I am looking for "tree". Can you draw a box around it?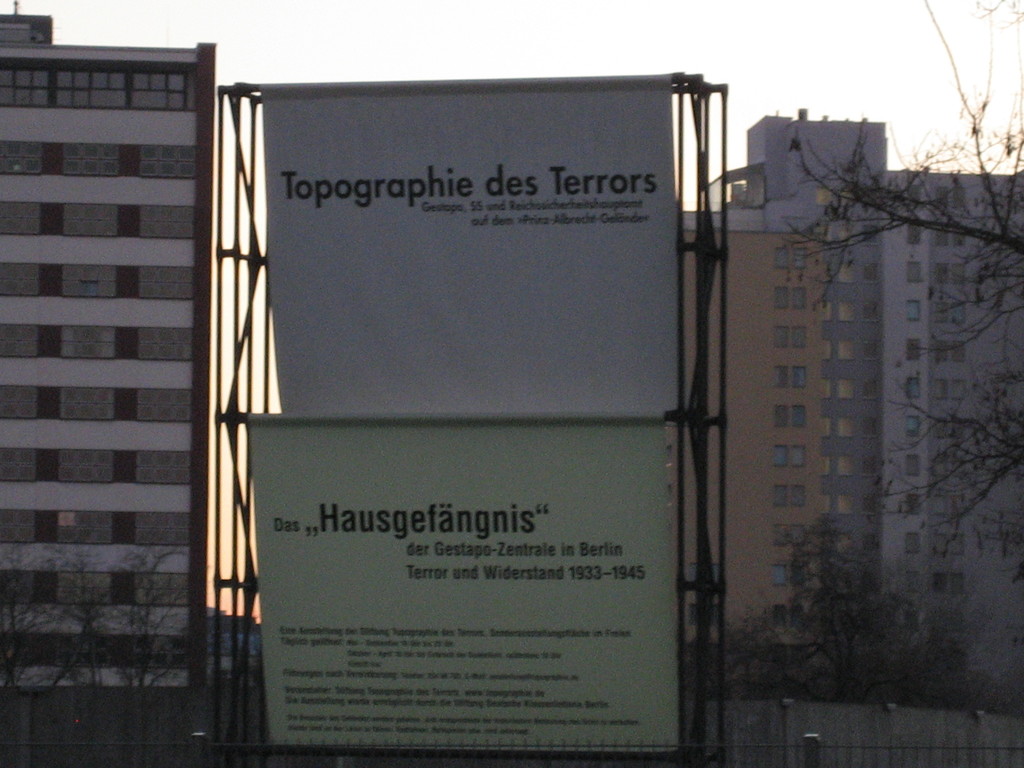
Sure, the bounding box is (x1=755, y1=0, x2=1023, y2=646).
